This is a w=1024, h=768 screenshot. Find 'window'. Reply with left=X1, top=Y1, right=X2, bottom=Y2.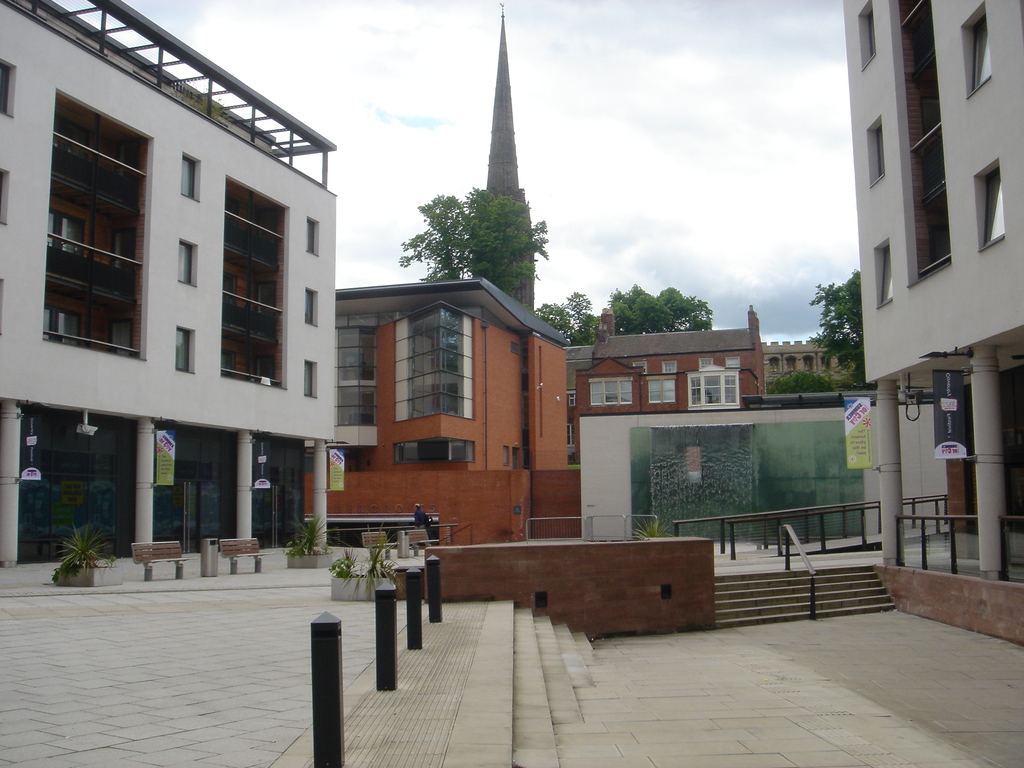
left=593, top=373, right=634, bottom=415.
